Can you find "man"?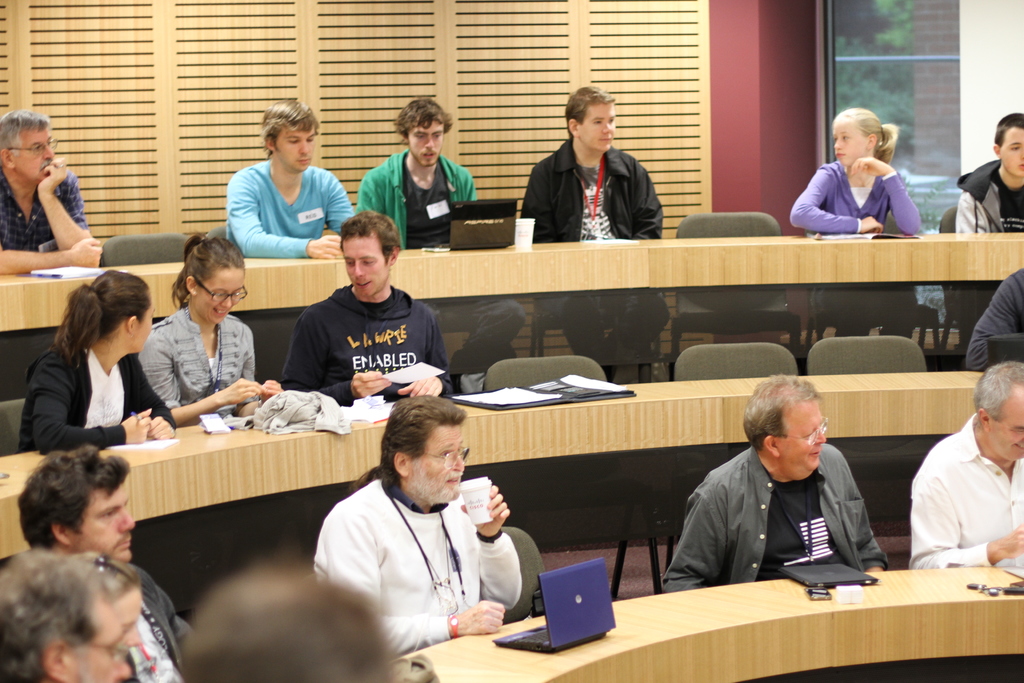
Yes, bounding box: rect(17, 451, 189, 682).
